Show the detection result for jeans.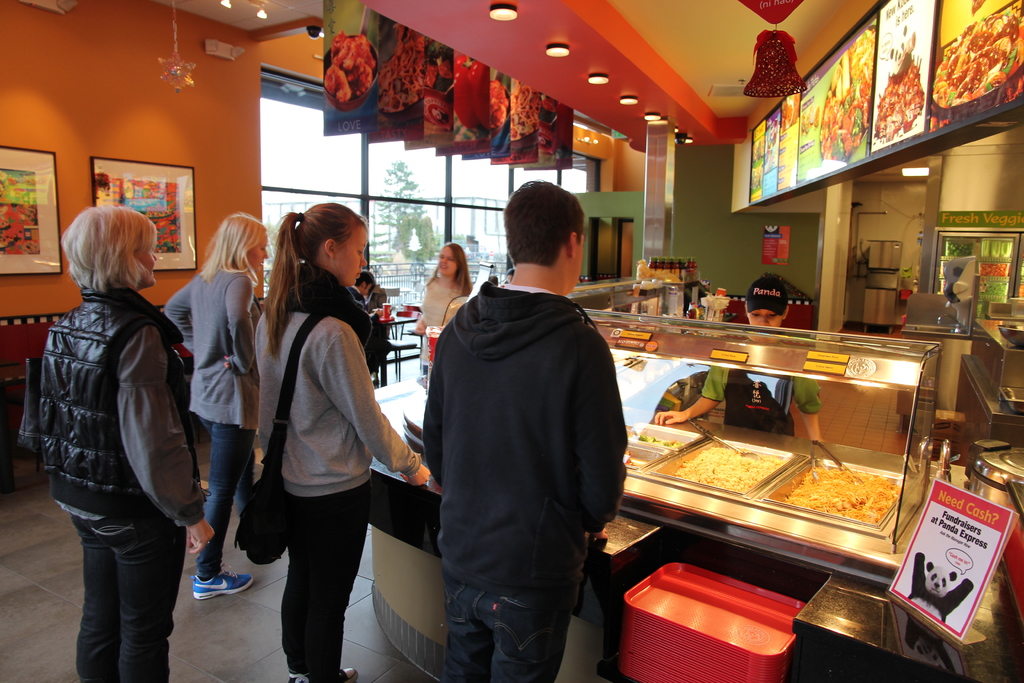
{"left": 442, "top": 578, "right": 570, "bottom": 682}.
